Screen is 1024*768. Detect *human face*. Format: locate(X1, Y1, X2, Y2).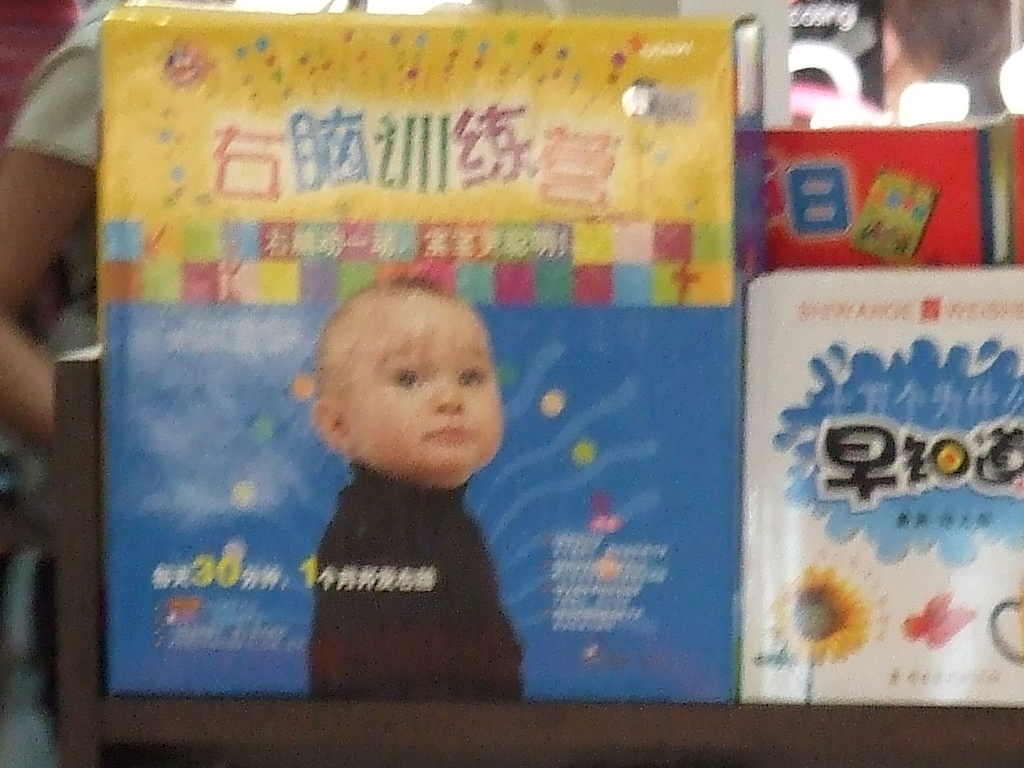
locate(348, 305, 507, 476).
